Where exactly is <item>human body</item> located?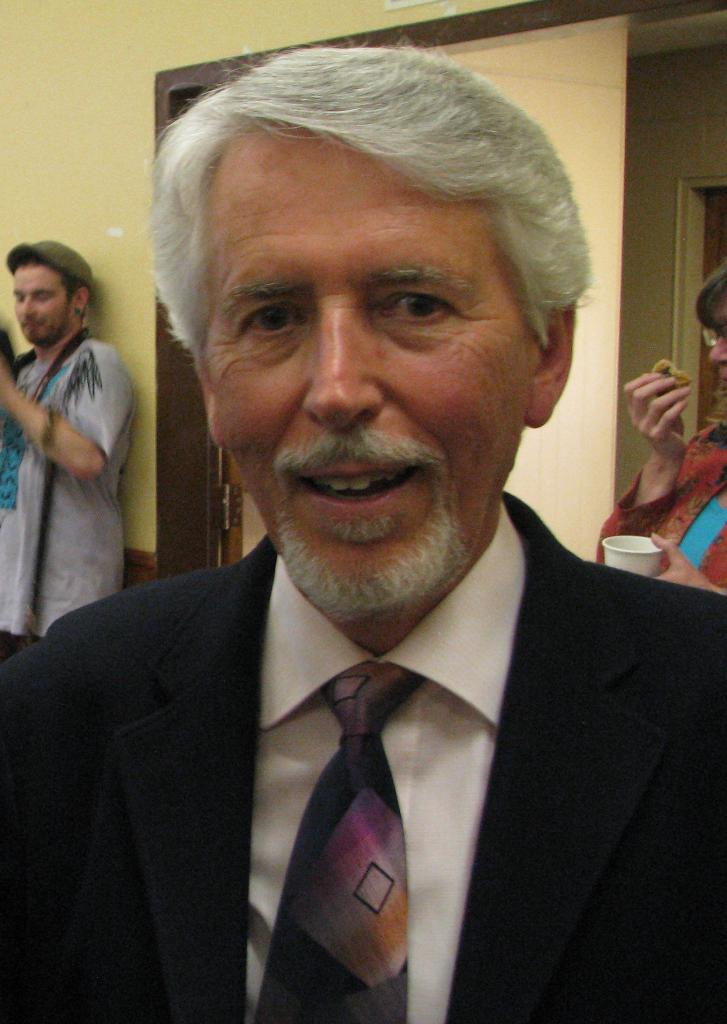
Its bounding box is bbox(1, 237, 154, 644).
